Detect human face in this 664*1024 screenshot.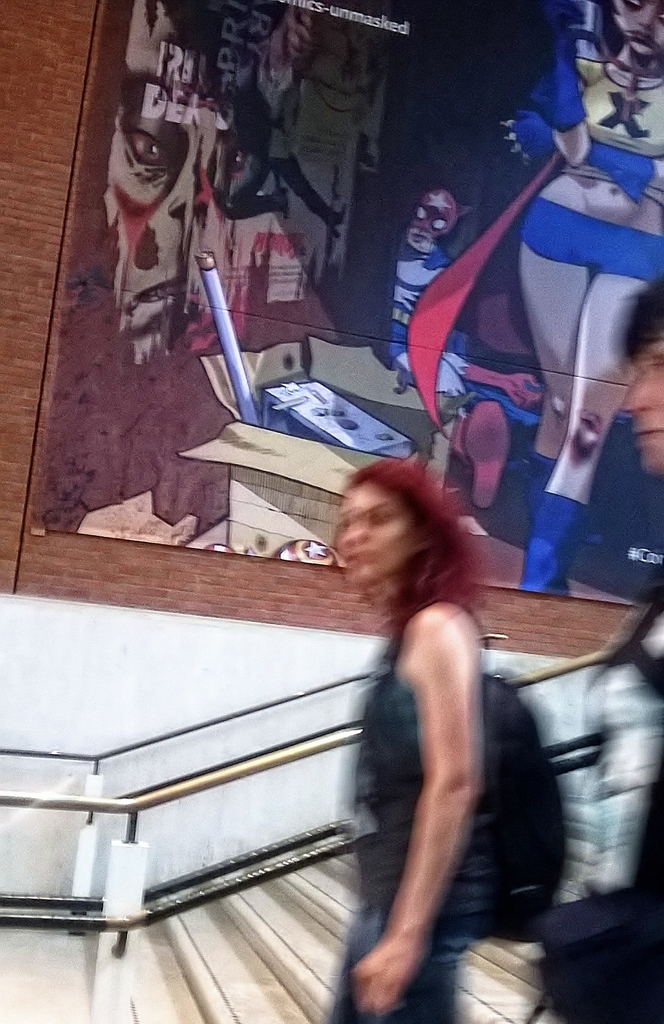
Detection: bbox(624, 335, 663, 476).
